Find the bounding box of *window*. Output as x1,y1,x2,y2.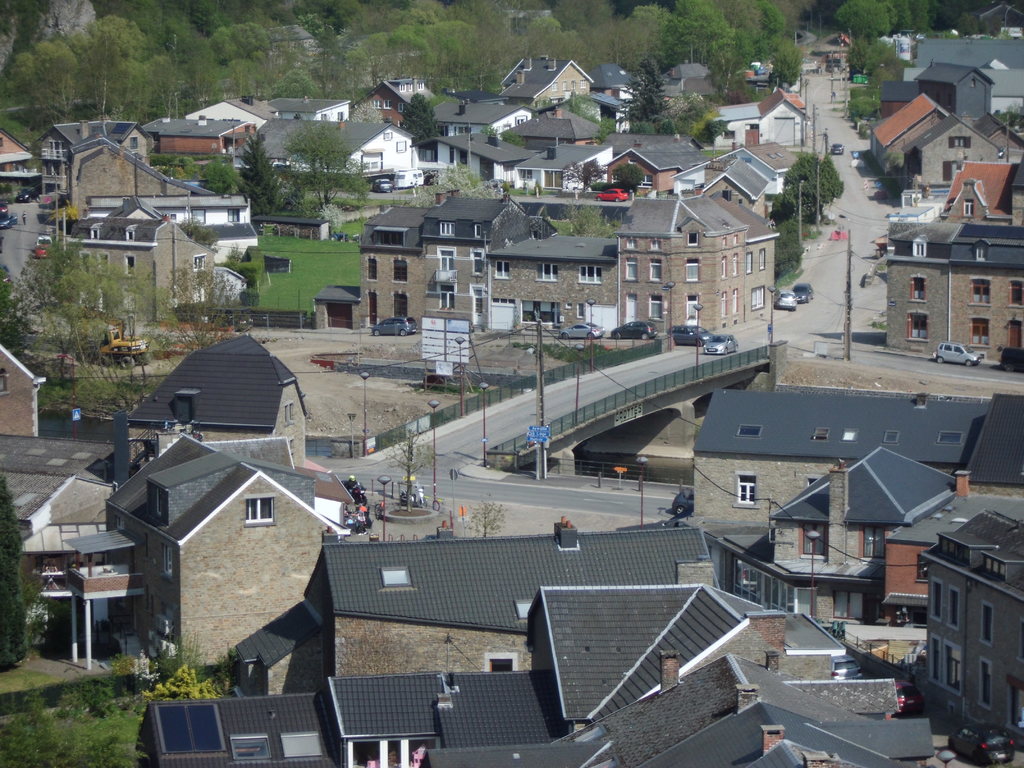
470,248,486,278.
